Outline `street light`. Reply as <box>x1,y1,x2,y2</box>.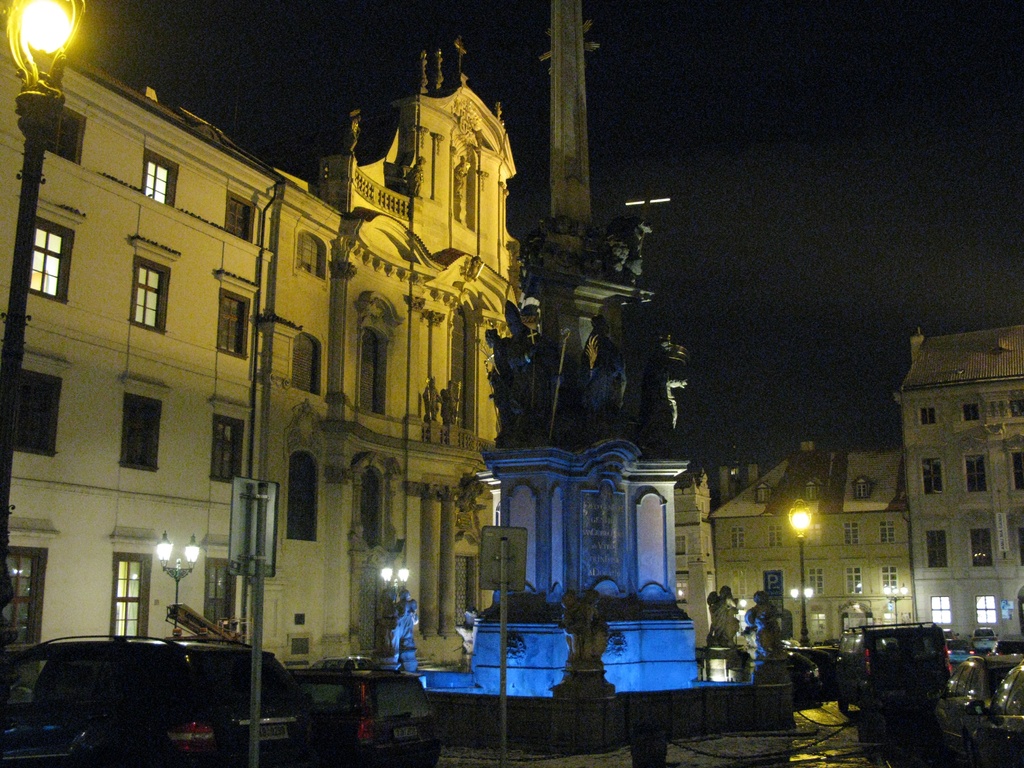
<box>727,594,748,618</box>.
